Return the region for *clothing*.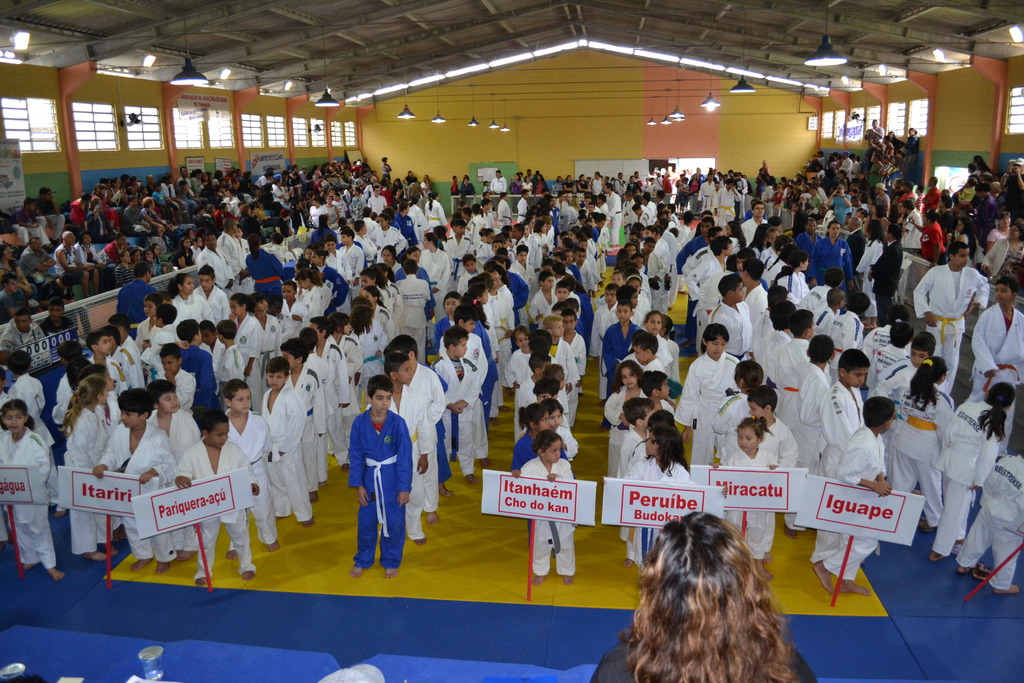
(601, 383, 648, 472).
